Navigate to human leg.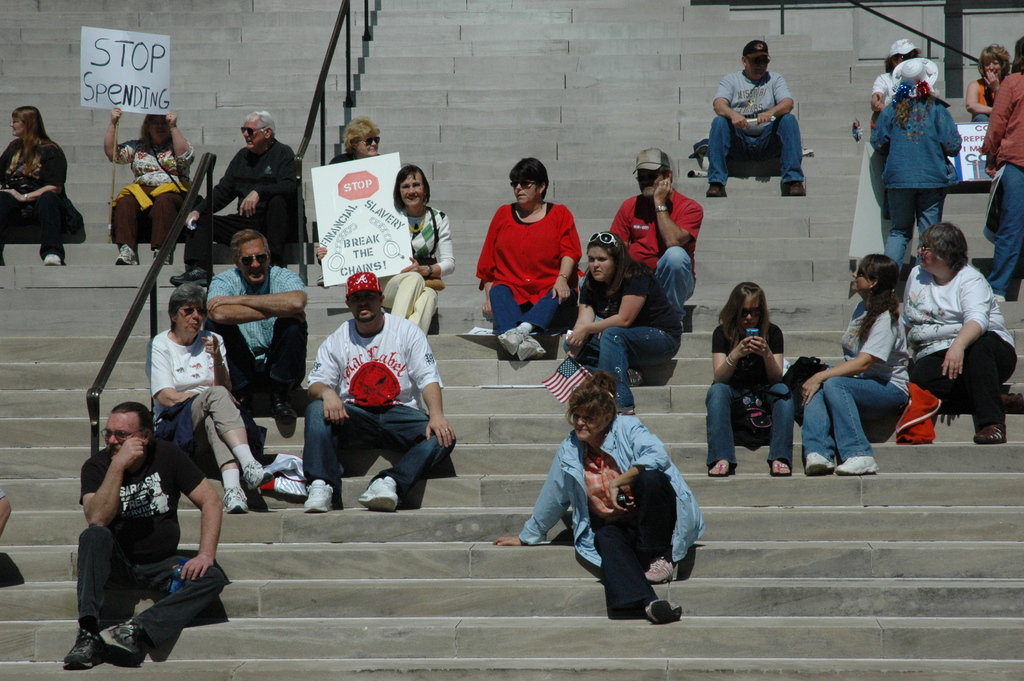
Navigation target: 703 377 737 466.
